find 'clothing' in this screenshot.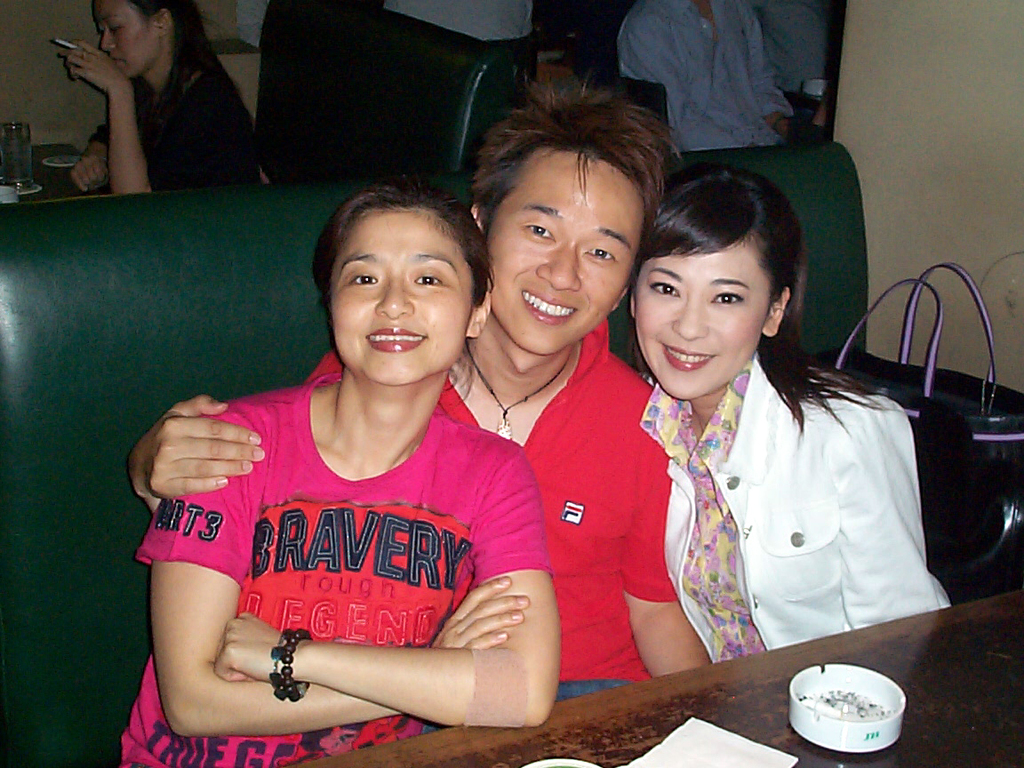
The bounding box for 'clothing' is 636:349:956:662.
